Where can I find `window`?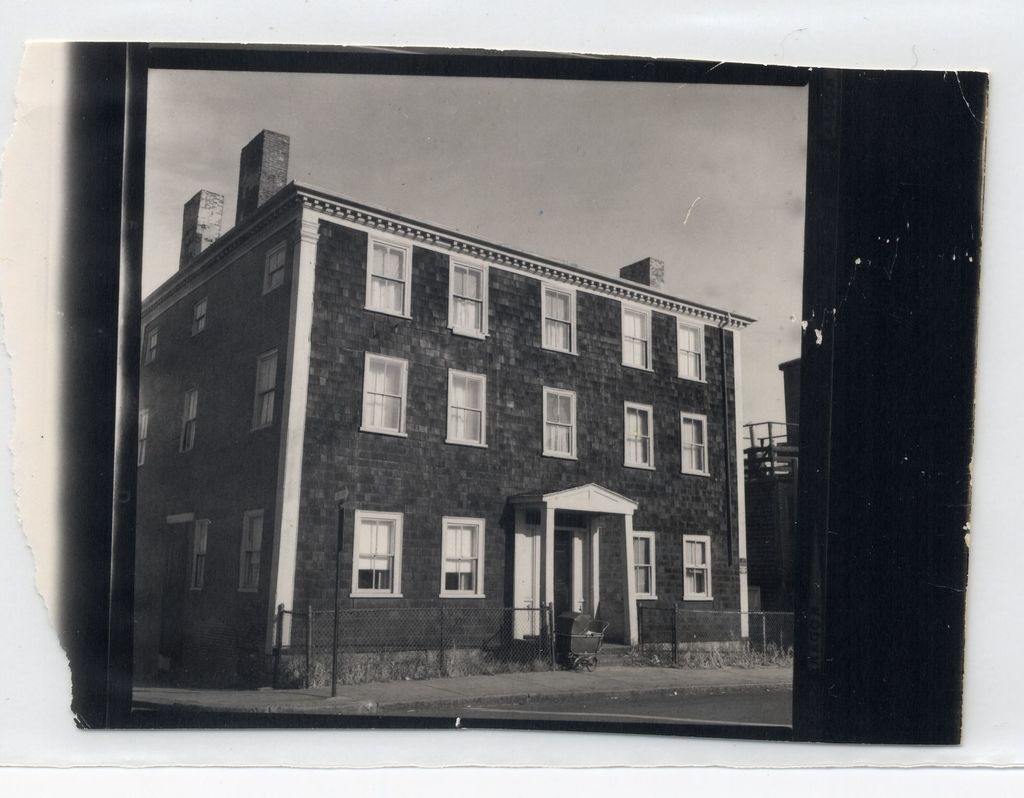
You can find it at <bbox>445, 523, 479, 595</bbox>.
